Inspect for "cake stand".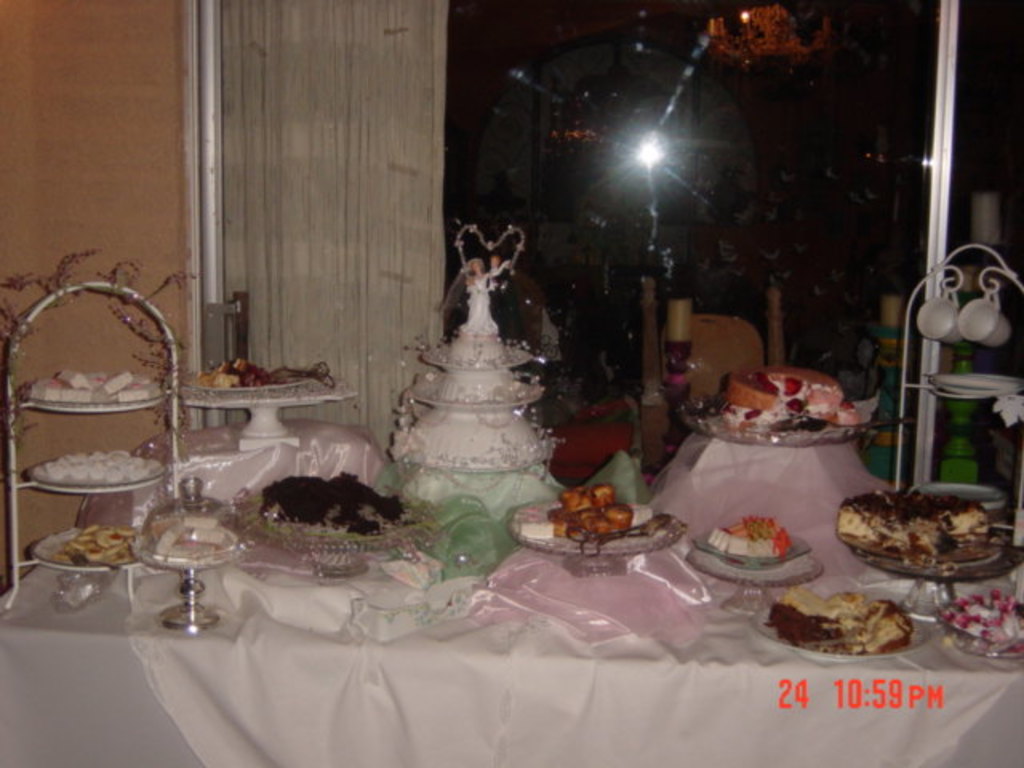
Inspection: (left=390, top=336, right=555, bottom=515).
